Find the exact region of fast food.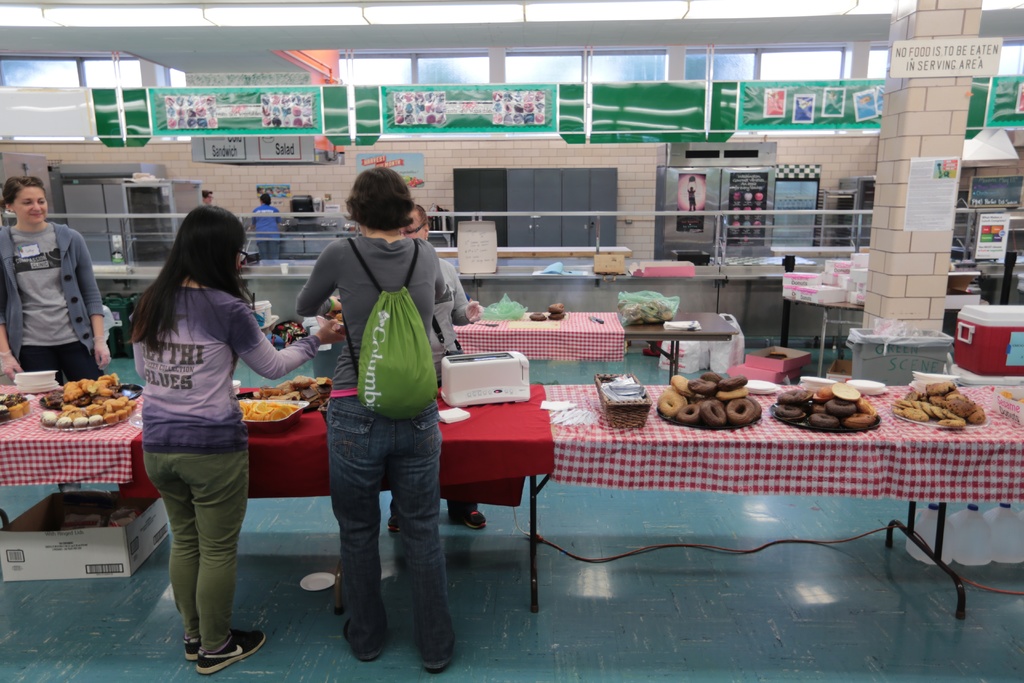
Exact region: <bbox>828, 398, 861, 414</bbox>.
